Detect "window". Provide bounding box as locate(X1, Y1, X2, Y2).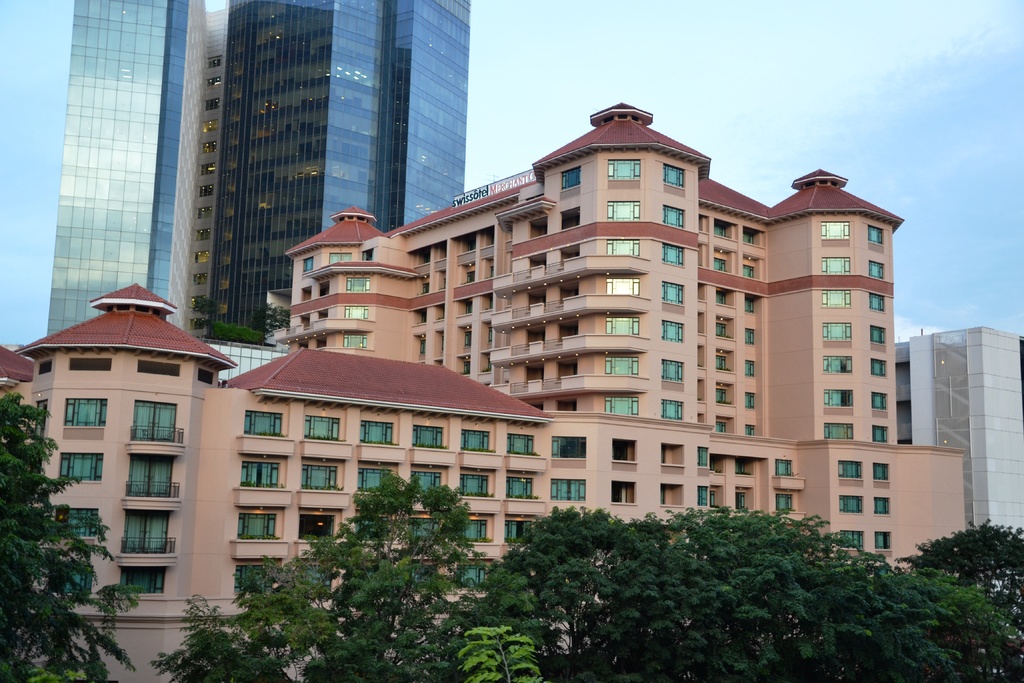
locate(713, 222, 730, 240).
